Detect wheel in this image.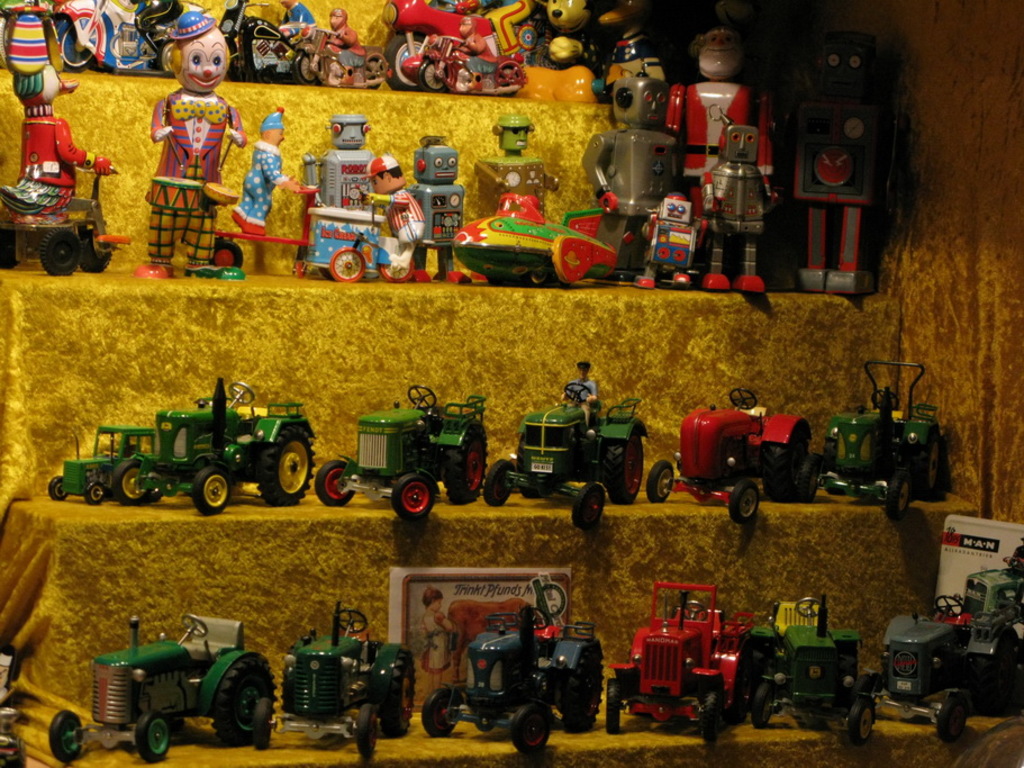
Detection: Rect(602, 671, 624, 739).
